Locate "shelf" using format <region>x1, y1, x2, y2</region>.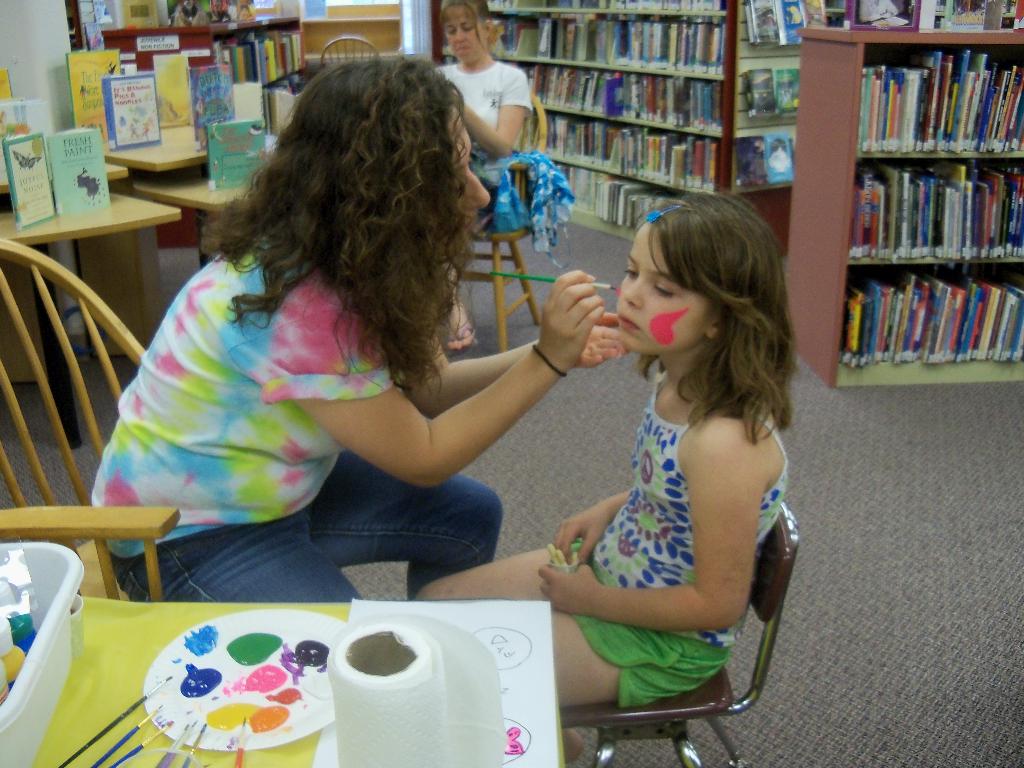
<region>80, 0, 298, 35</region>.
